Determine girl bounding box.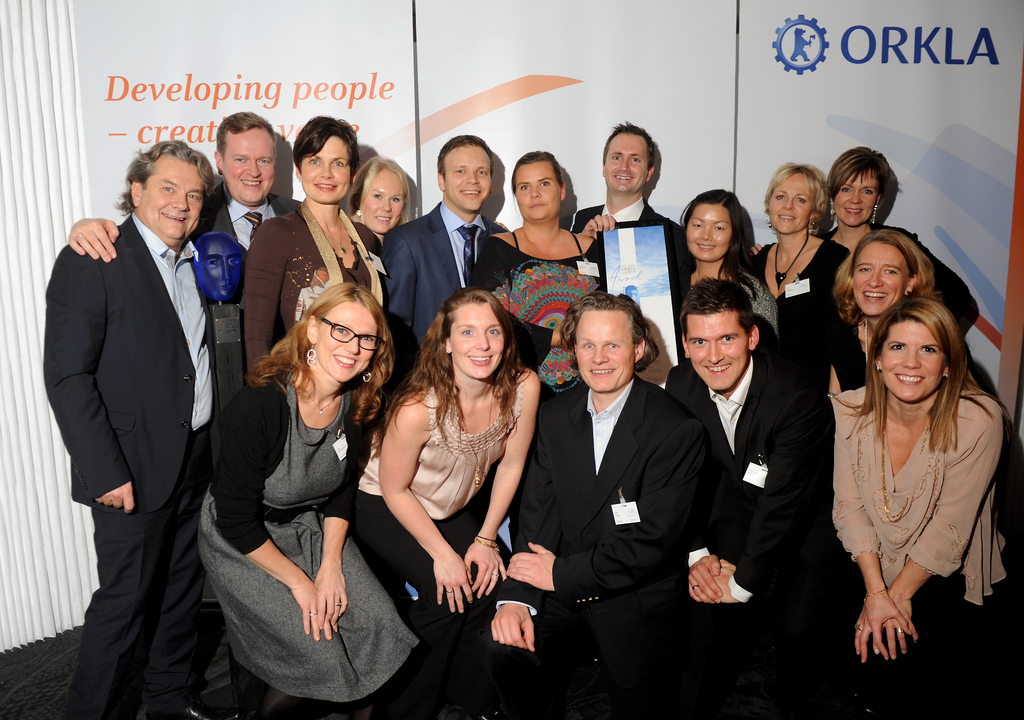
Determined: 353:287:538:719.
